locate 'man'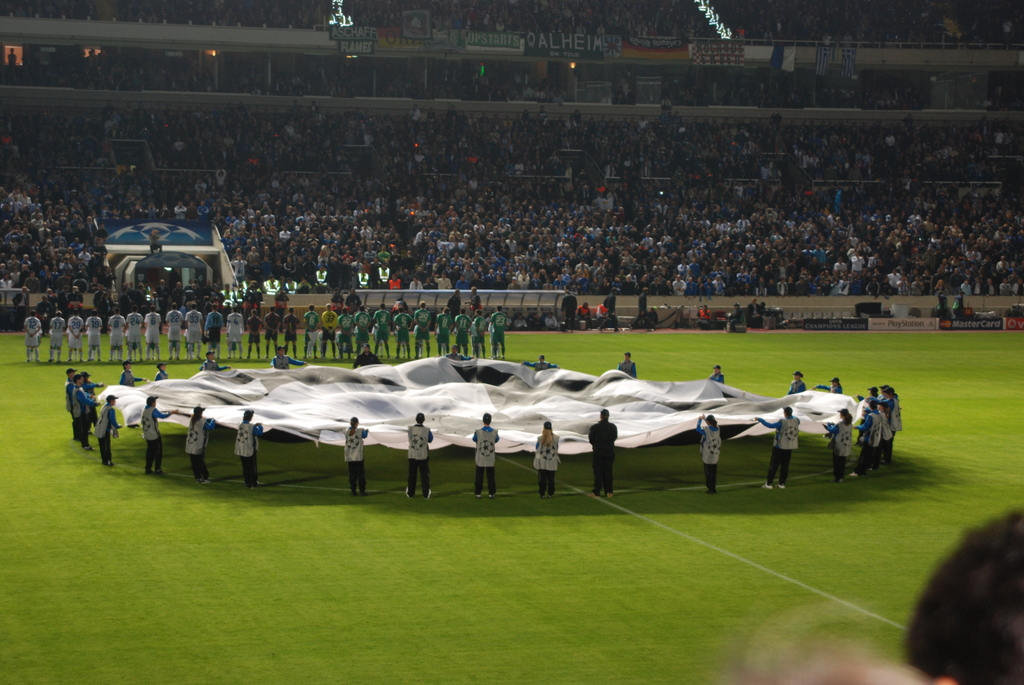
[260,273,279,295]
